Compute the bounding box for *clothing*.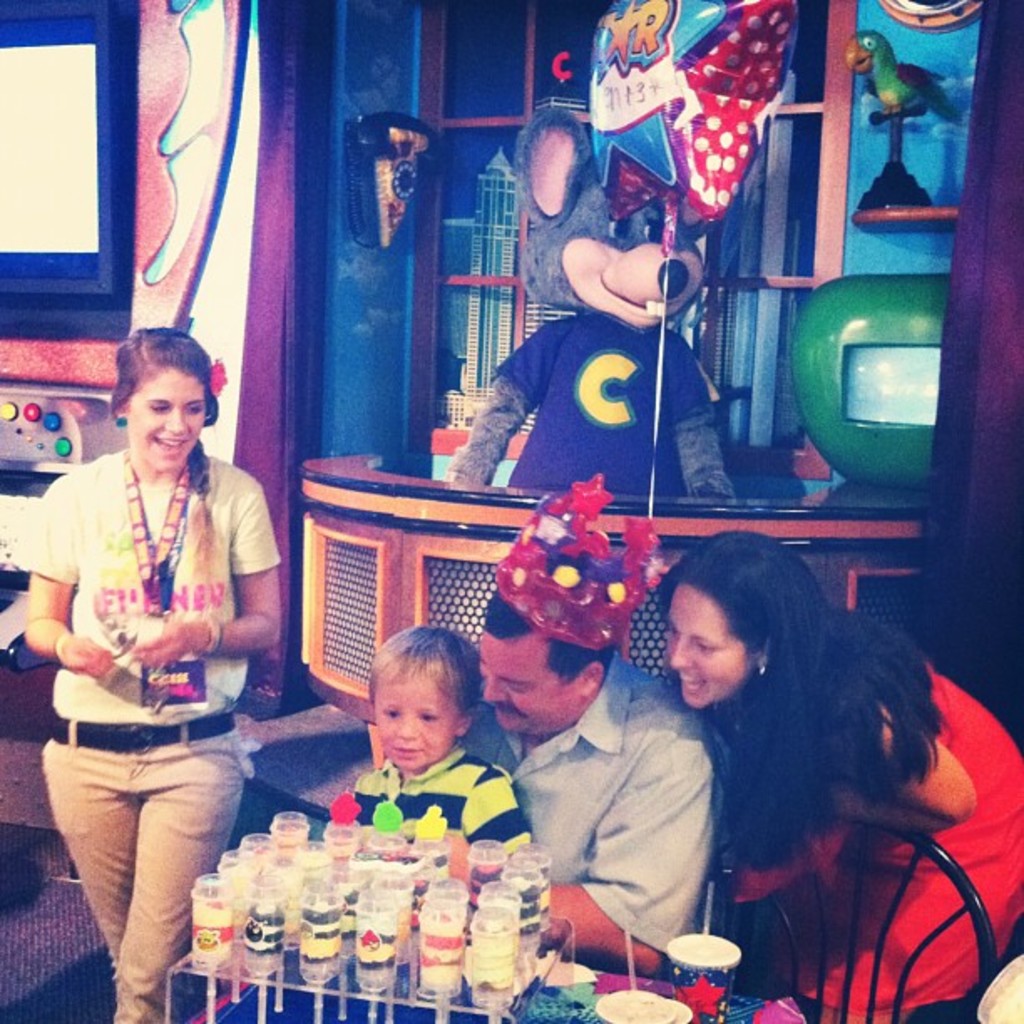
crop(358, 746, 532, 847).
